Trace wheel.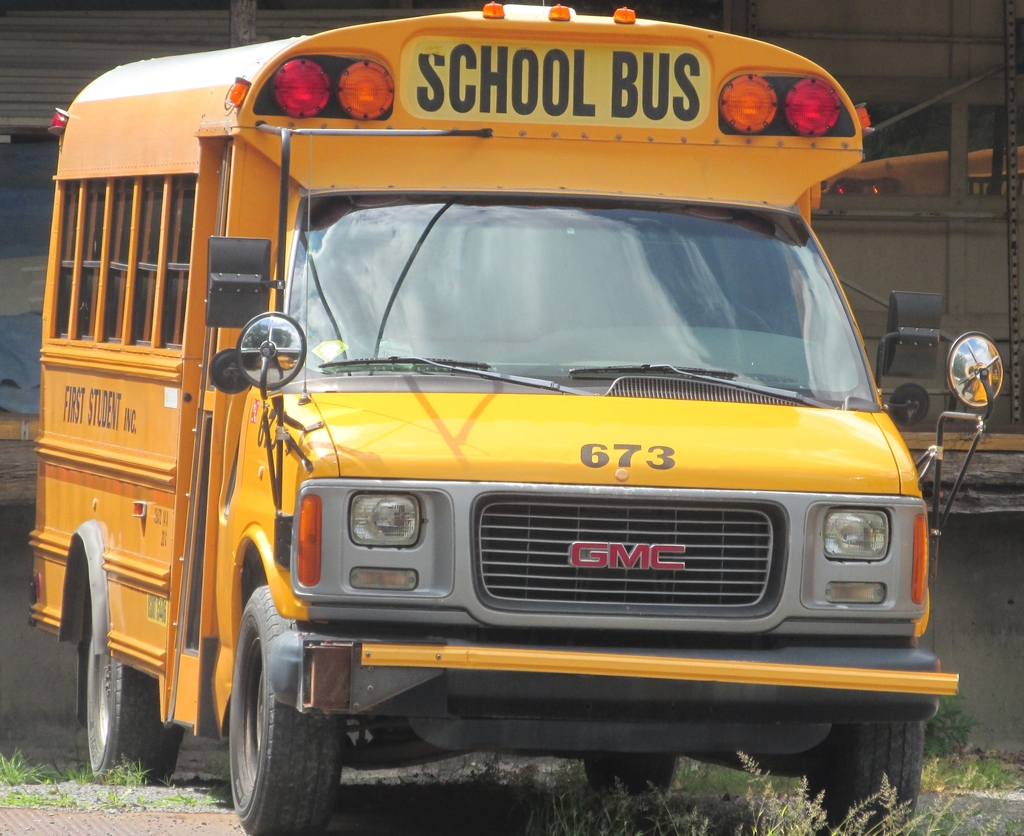
Traced to 664, 298, 777, 335.
